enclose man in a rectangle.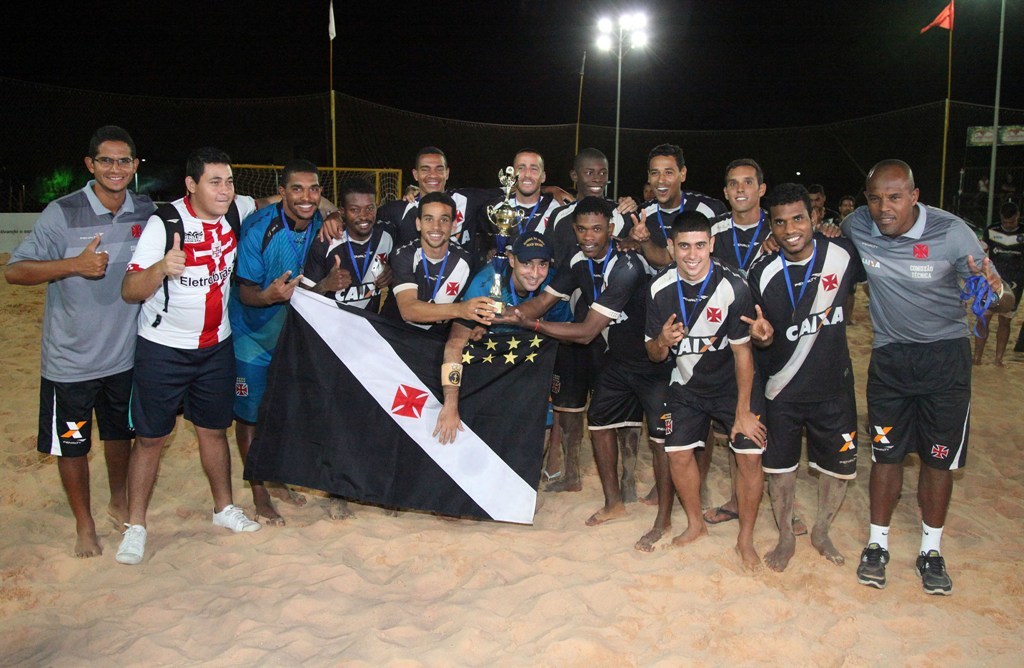
[left=113, top=145, right=336, bottom=566].
